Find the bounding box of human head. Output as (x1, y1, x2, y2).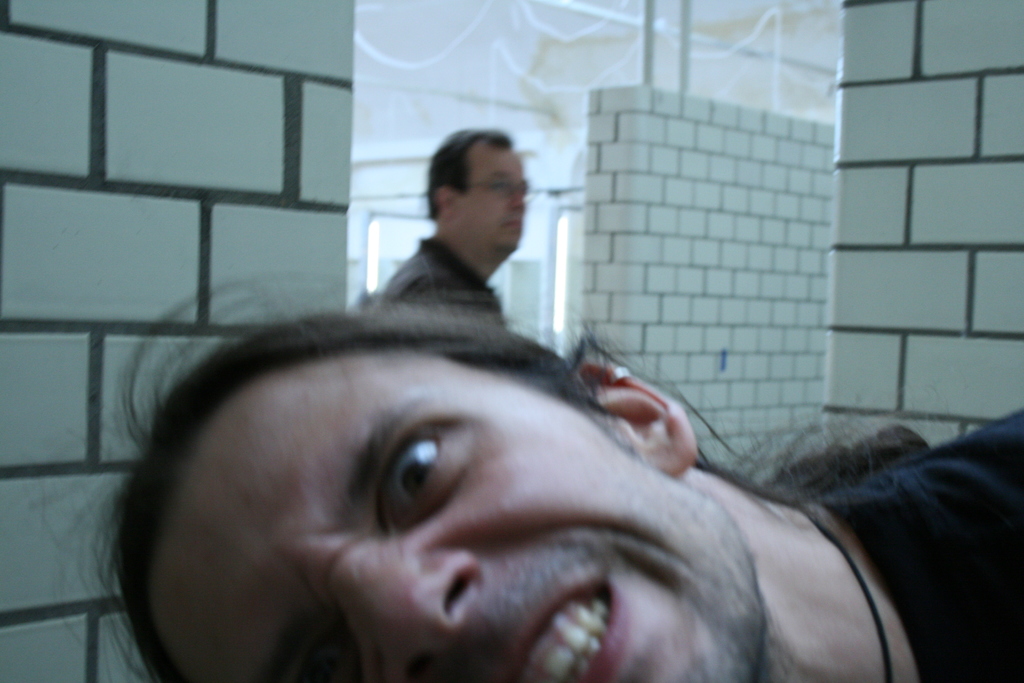
(426, 122, 533, 261).
